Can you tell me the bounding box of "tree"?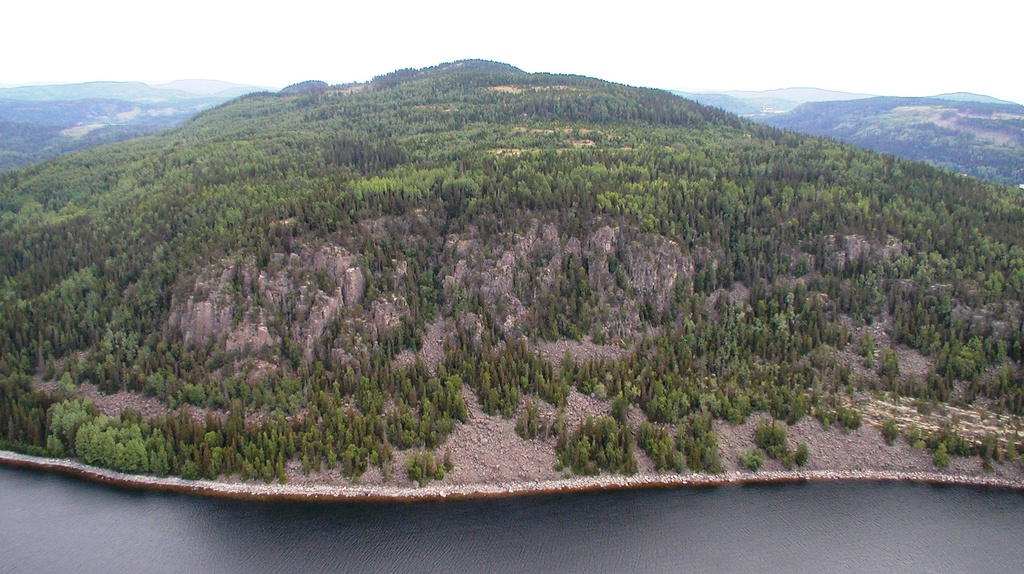
(881, 418, 900, 444).
